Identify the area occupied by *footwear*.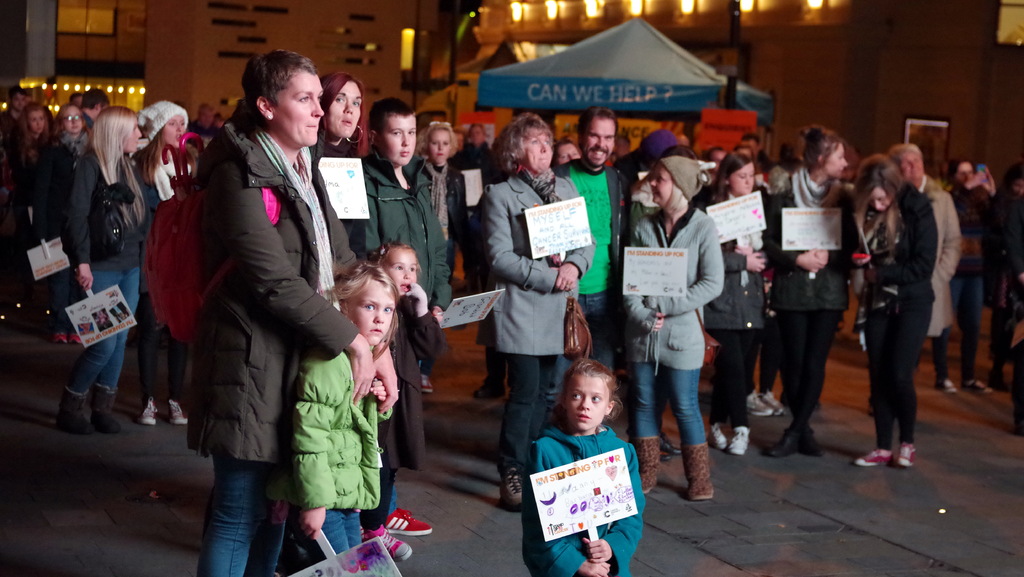
Area: BBox(166, 401, 189, 426).
